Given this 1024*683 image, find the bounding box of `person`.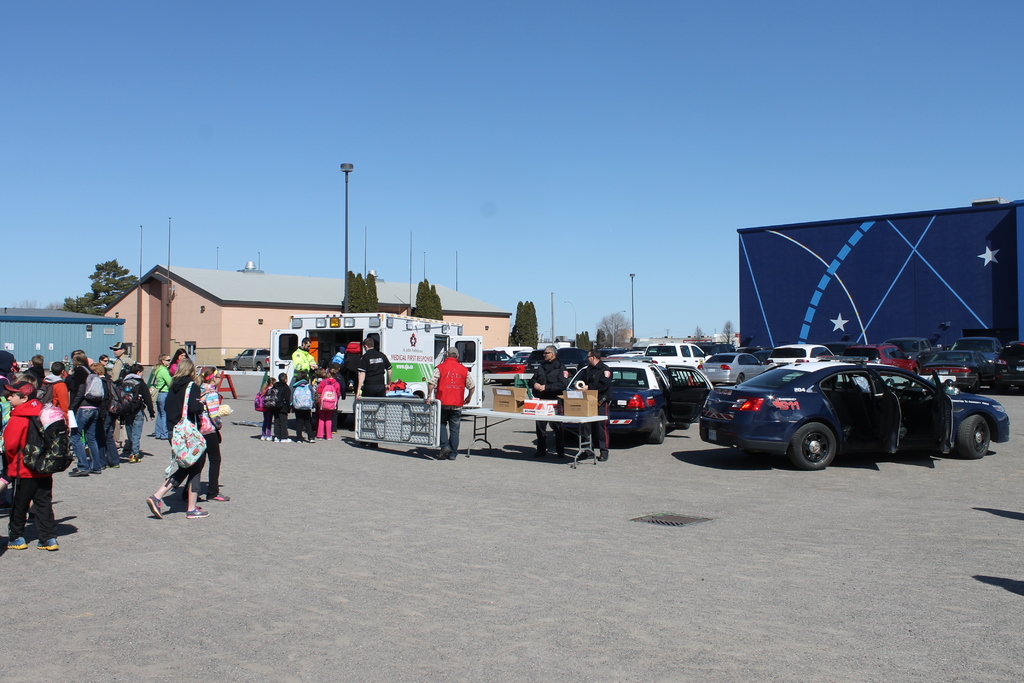
<region>258, 377, 278, 443</region>.
